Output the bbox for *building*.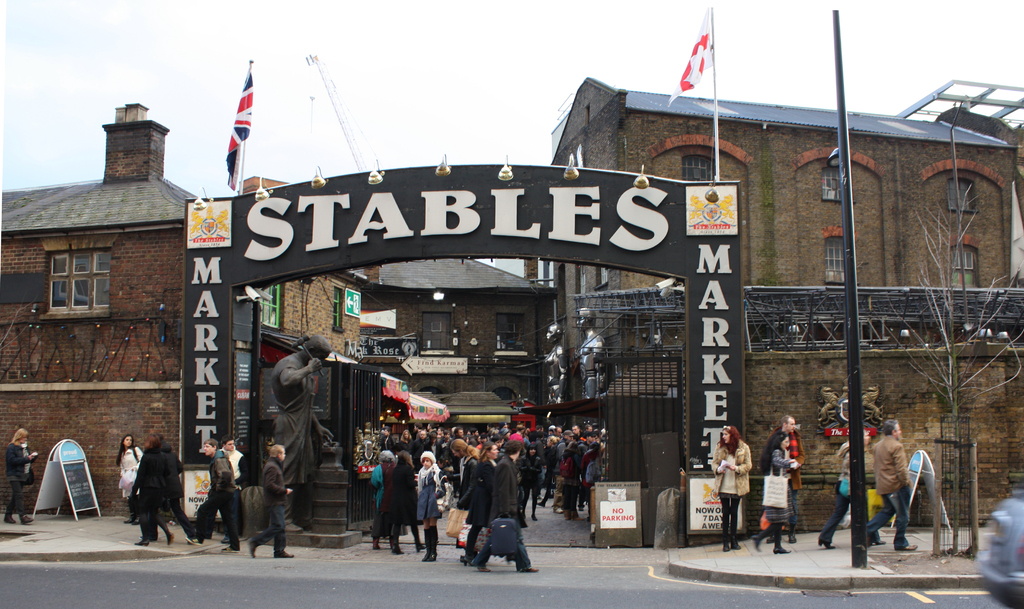
Rect(527, 72, 1023, 537).
